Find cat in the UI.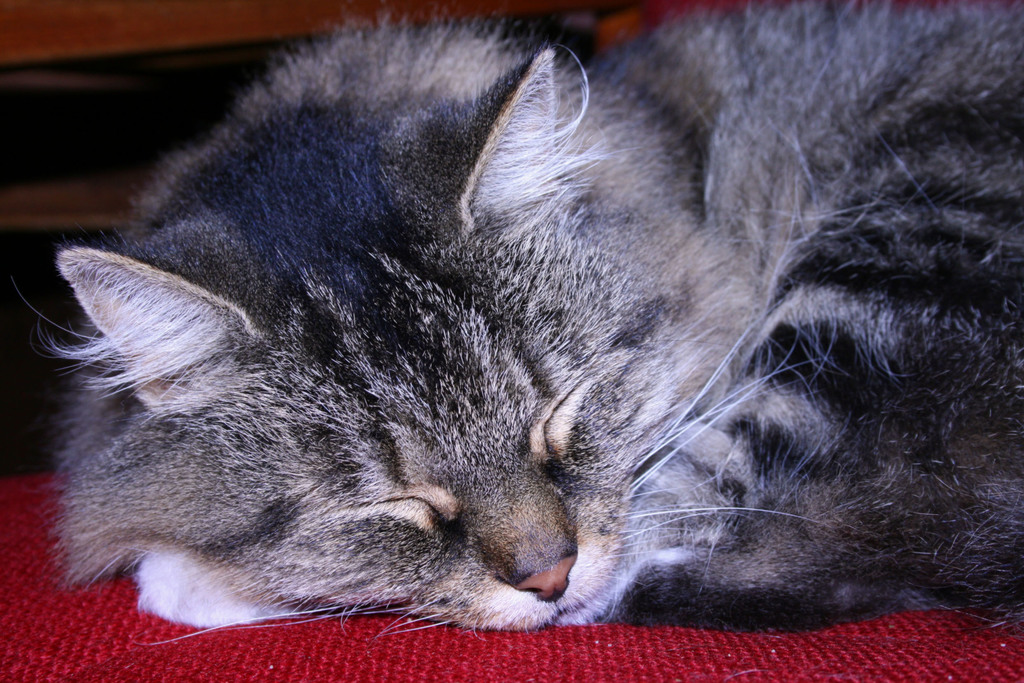
UI element at bbox=[28, 0, 1023, 625].
